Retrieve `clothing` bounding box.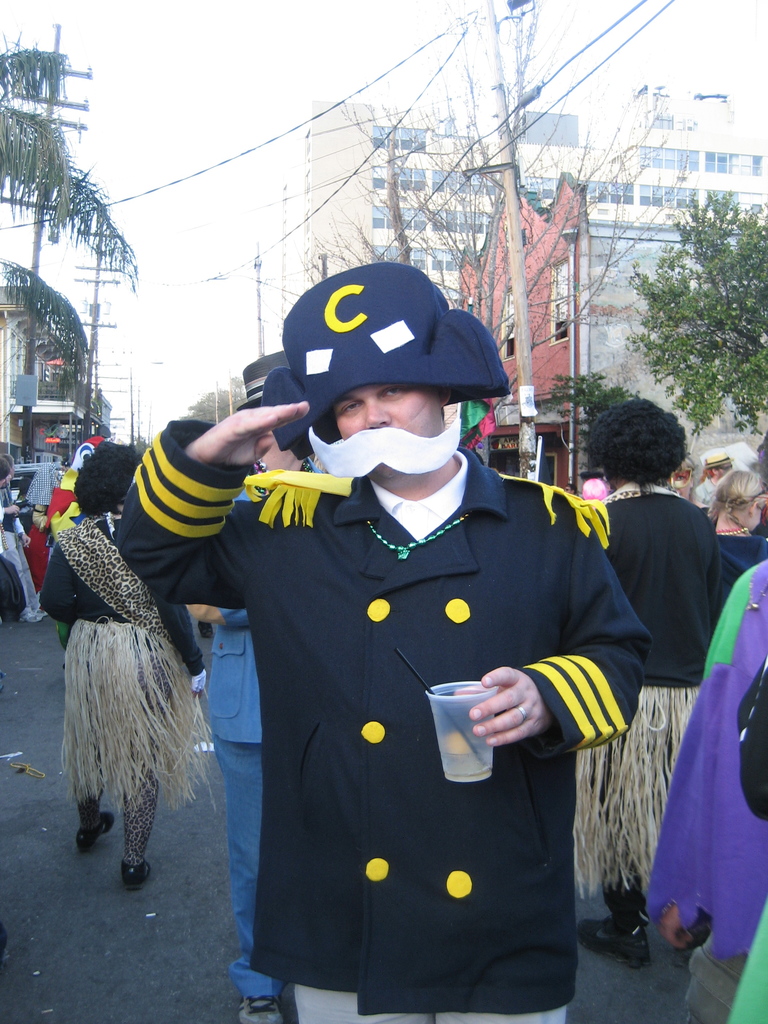
Bounding box: [192, 402, 648, 1002].
